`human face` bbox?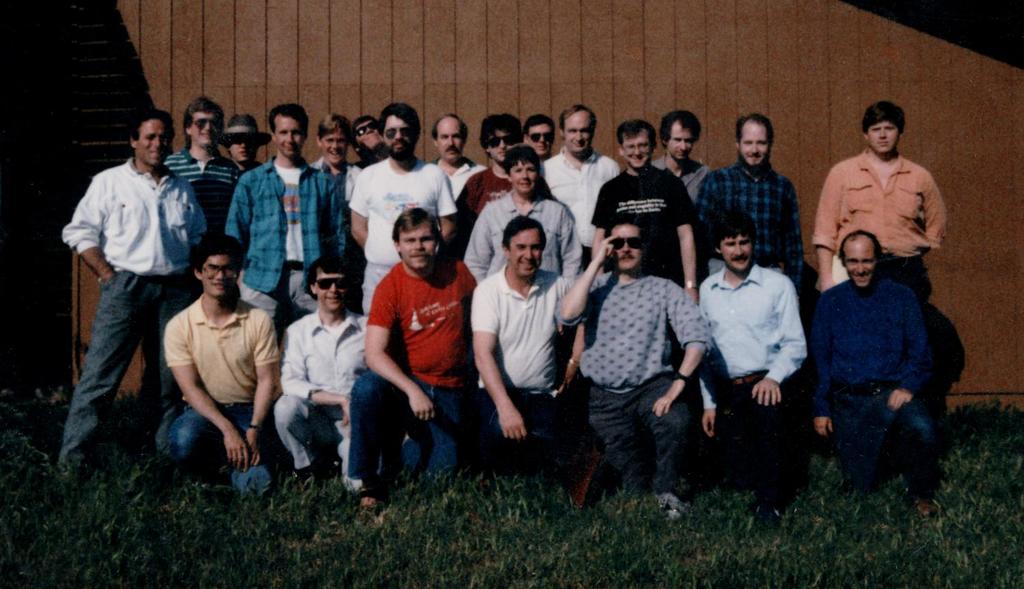
324, 130, 346, 168
